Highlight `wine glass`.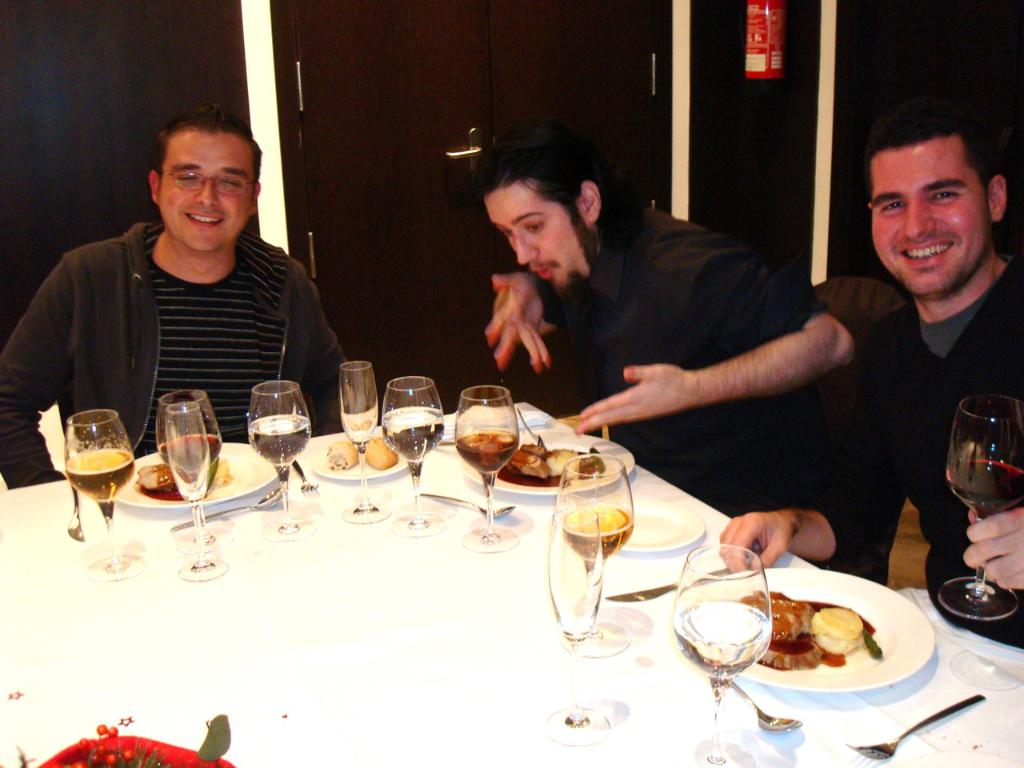
Highlighted region: <box>154,394,222,586</box>.
